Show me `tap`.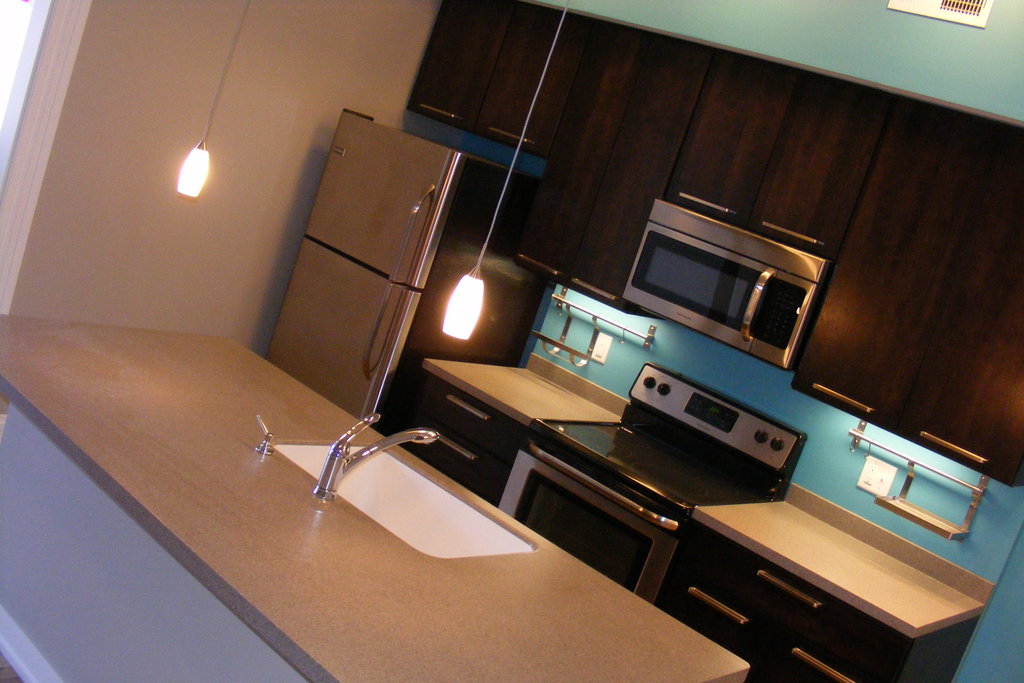
`tap` is here: Rect(317, 412, 441, 499).
